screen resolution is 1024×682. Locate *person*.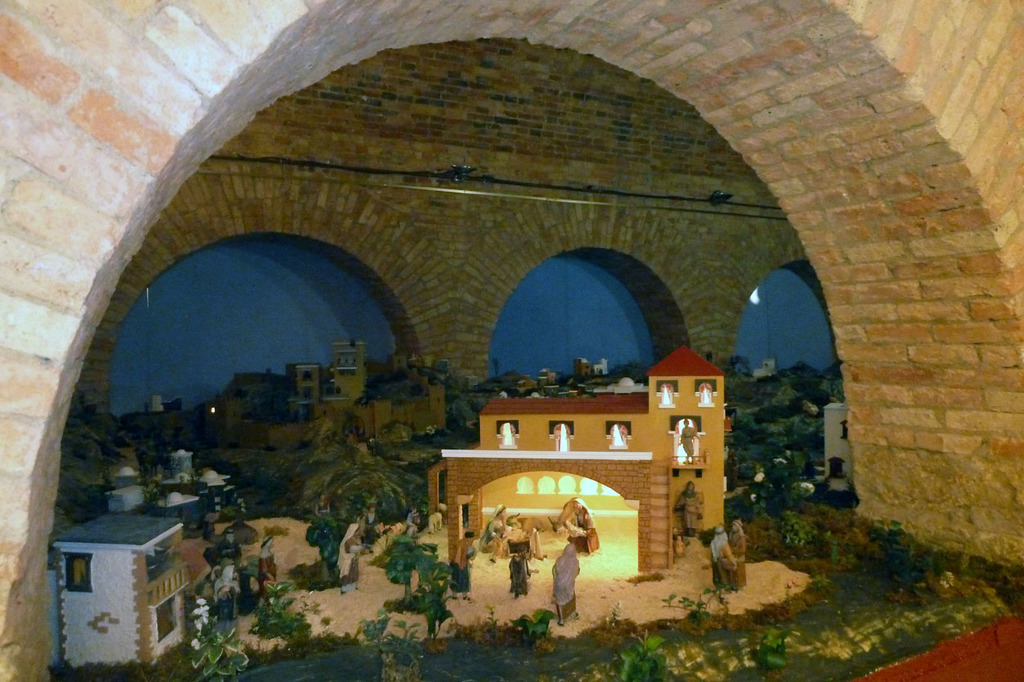
{"left": 563, "top": 499, "right": 599, "bottom": 560}.
